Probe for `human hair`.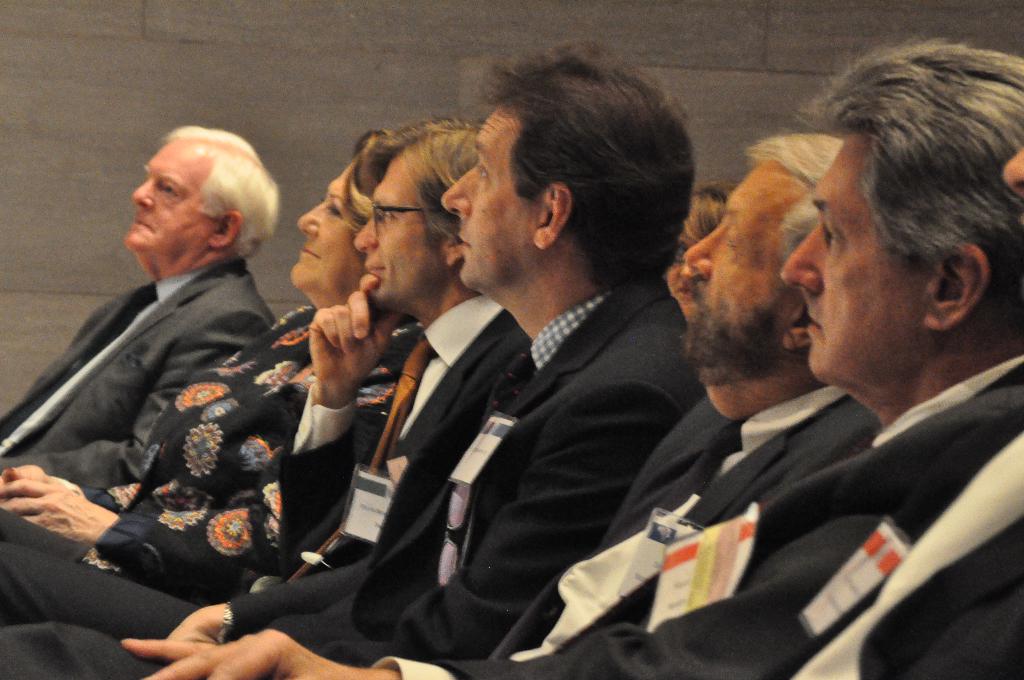
Probe result: {"left": 350, "top": 108, "right": 479, "bottom": 258}.
